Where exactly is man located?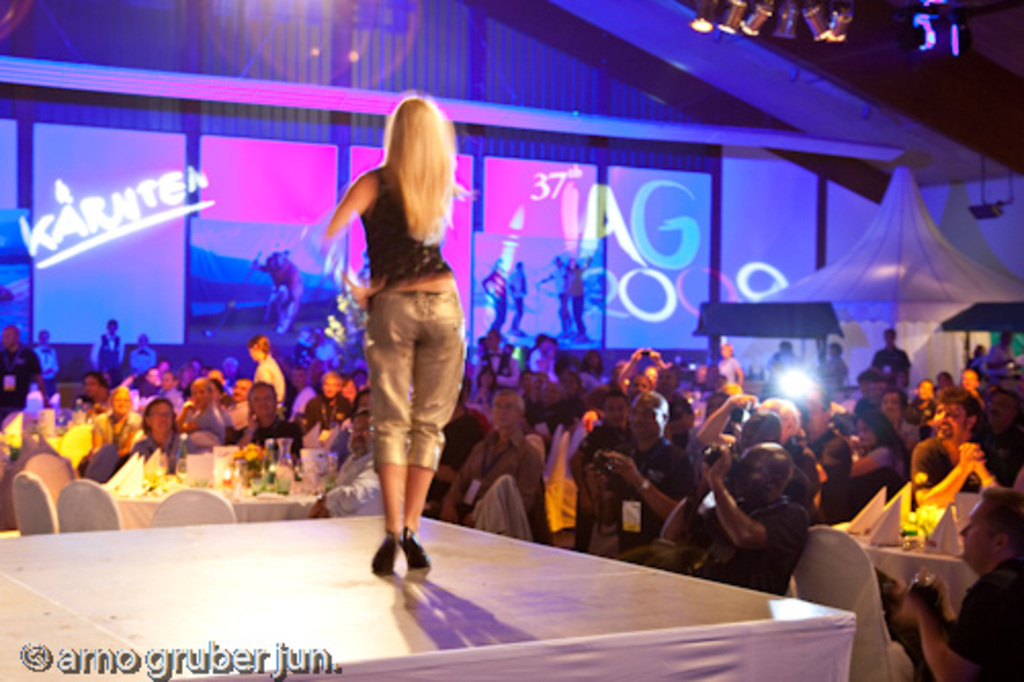
Its bounding box is x1=690 y1=395 x2=825 y2=496.
